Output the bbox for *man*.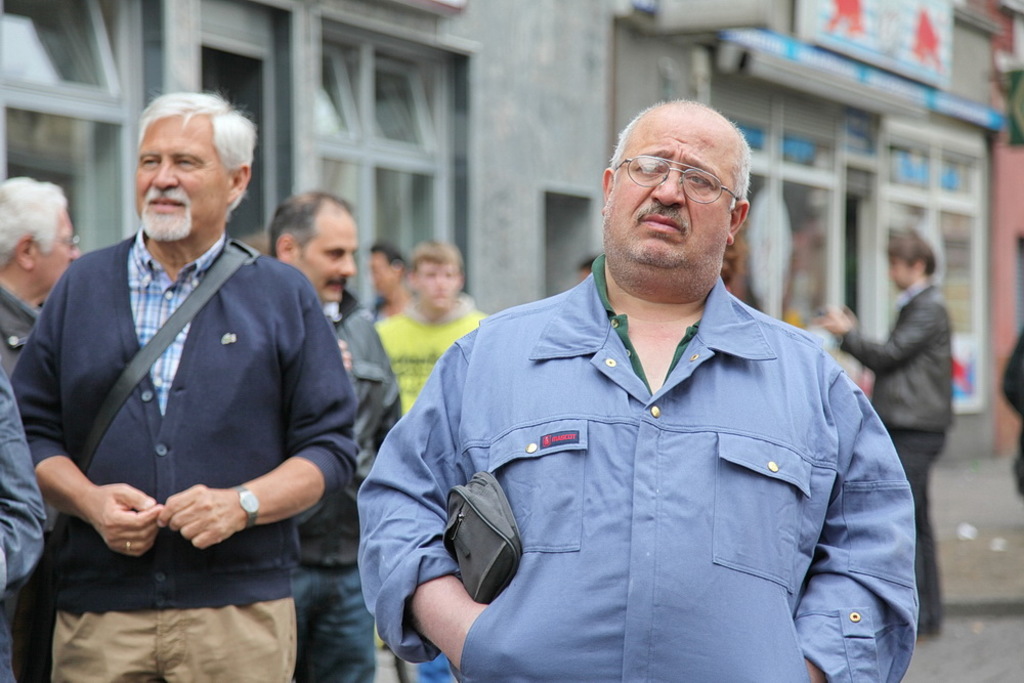
0,175,84,682.
